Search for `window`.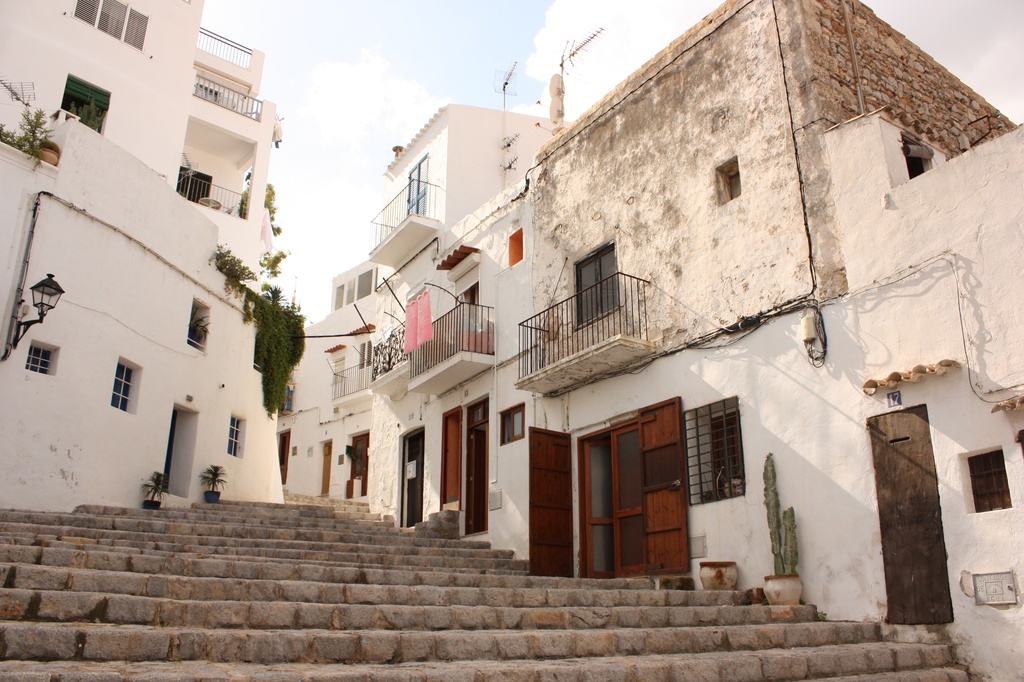
Found at crop(108, 357, 144, 416).
